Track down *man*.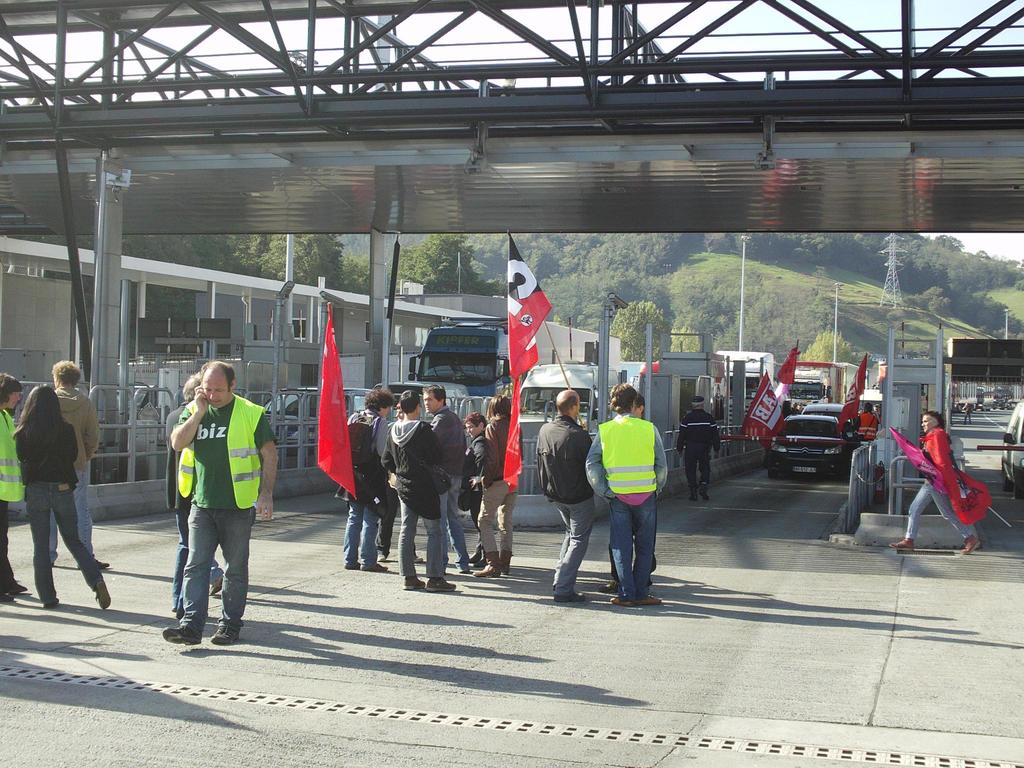
Tracked to (377,389,470,598).
